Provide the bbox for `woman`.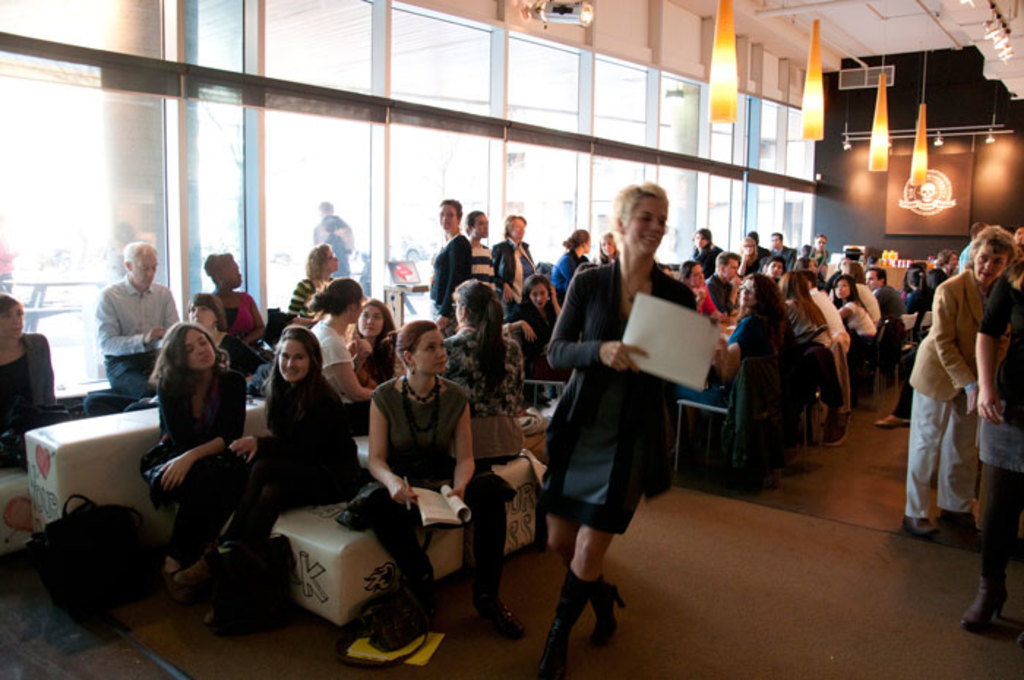
BBox(205, 254, 271, 339).
